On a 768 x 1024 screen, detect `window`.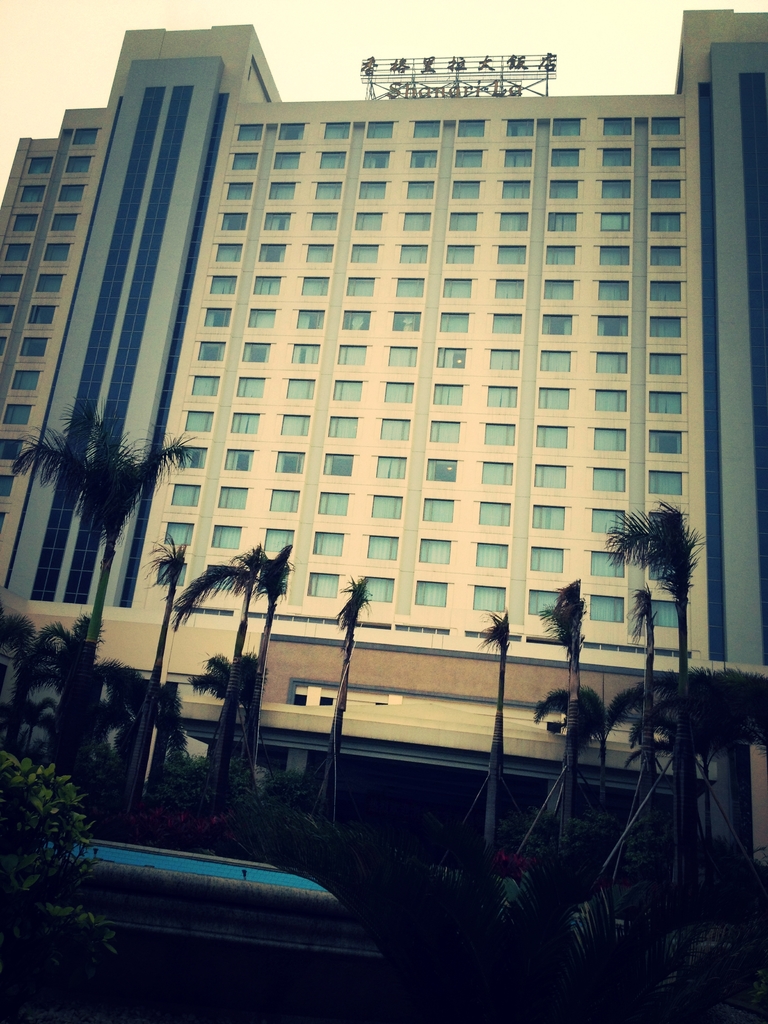
{"left": 74, "top": 126, "right": 98, "bottom": 142}.
